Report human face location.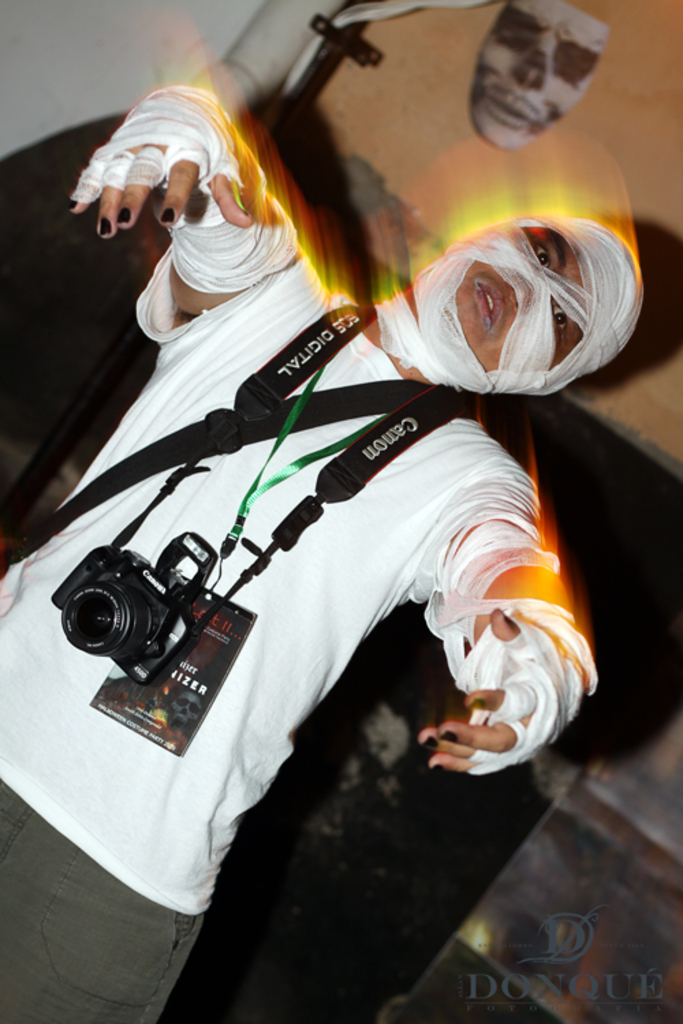
Report: Rect(471, 221, 582, 374).
